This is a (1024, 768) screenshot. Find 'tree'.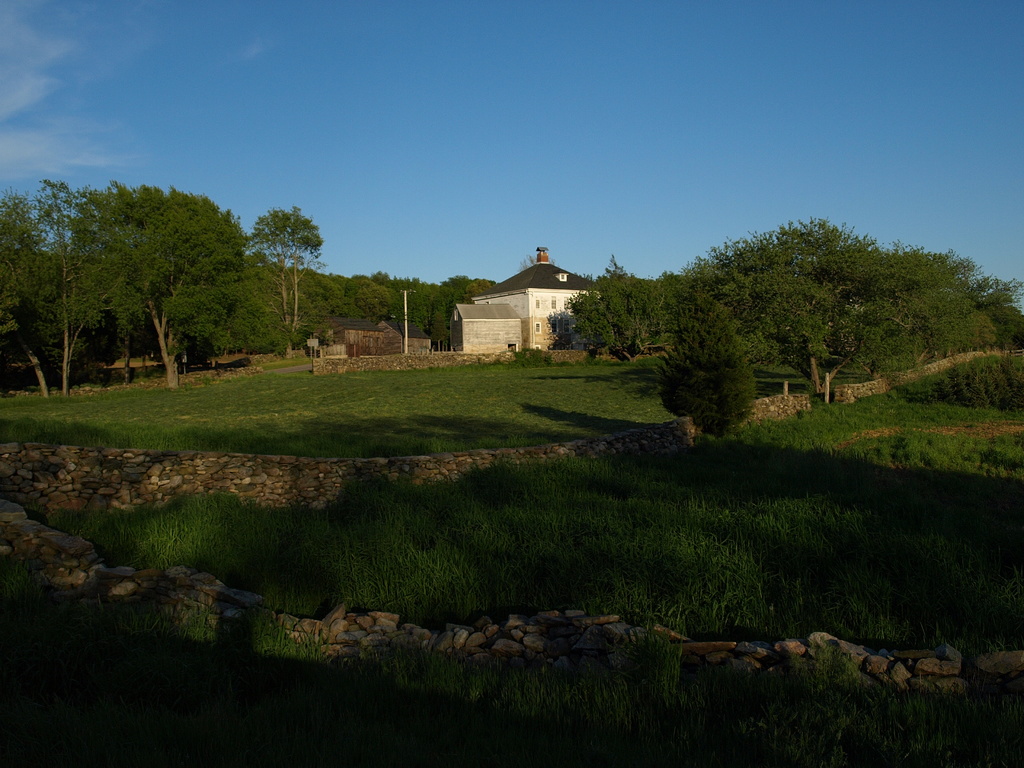
Bounding box: [left=333, top=269, right=502, bottom=362].
